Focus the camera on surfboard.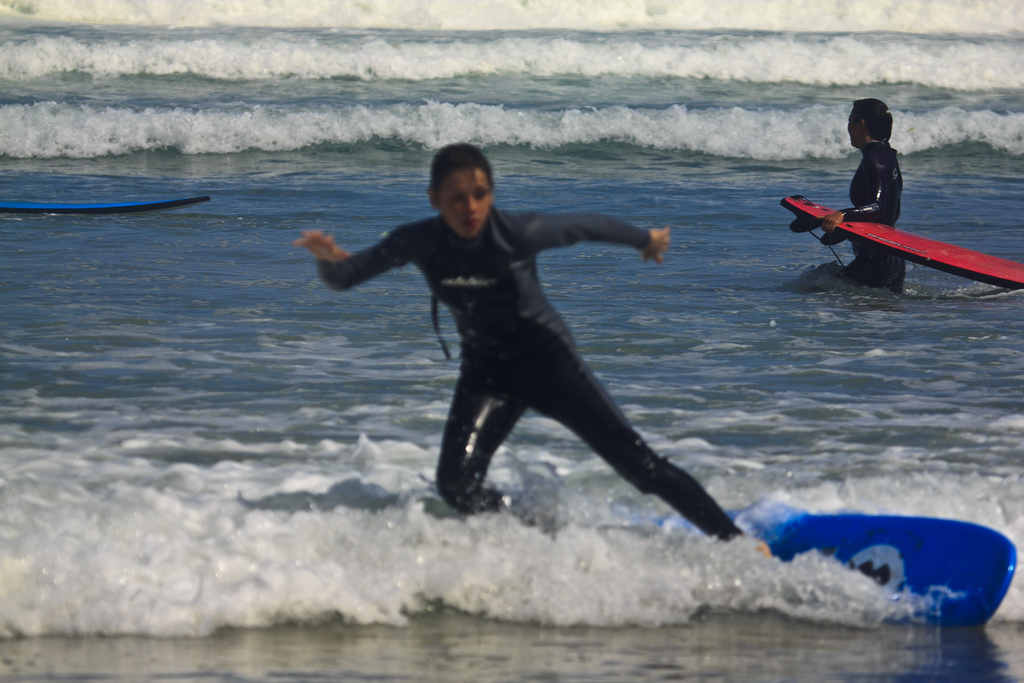
Focus region: box=[778, 194, 1023, 292].
